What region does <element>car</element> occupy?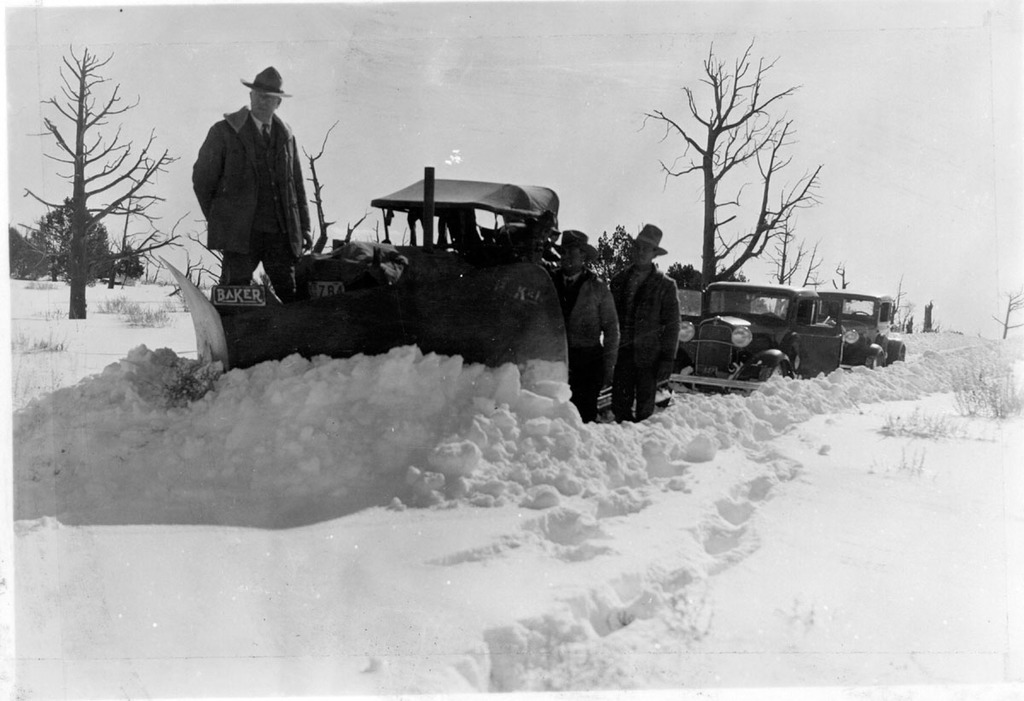
detection(678, 281, 847, 393).
